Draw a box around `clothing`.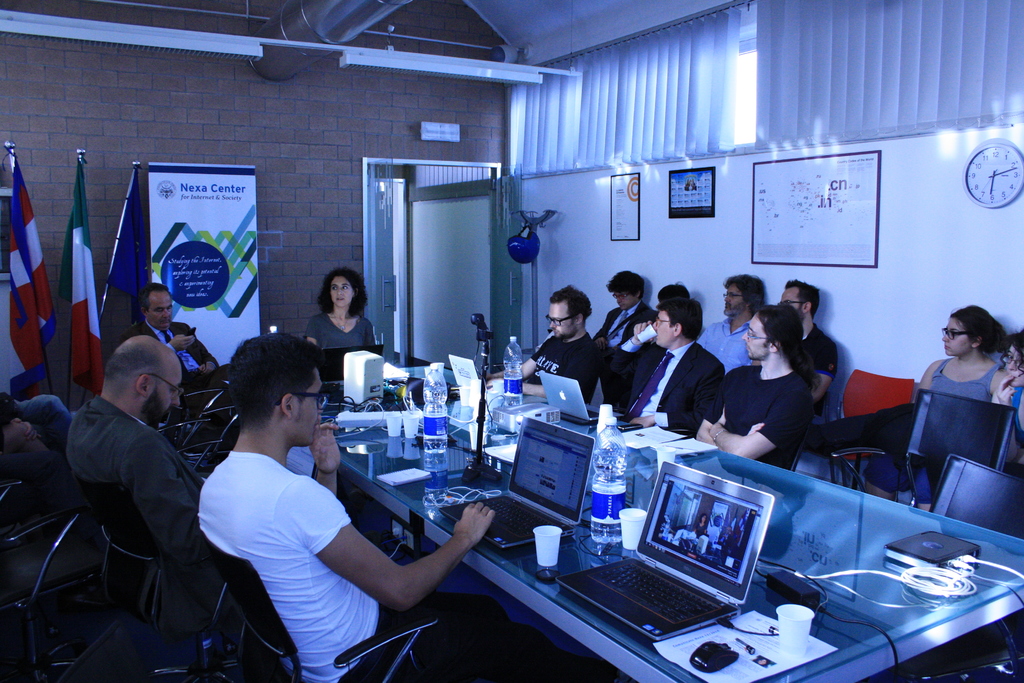
{"x1": 695, "y1": 320, "x2": 756, "y2": 377}.
